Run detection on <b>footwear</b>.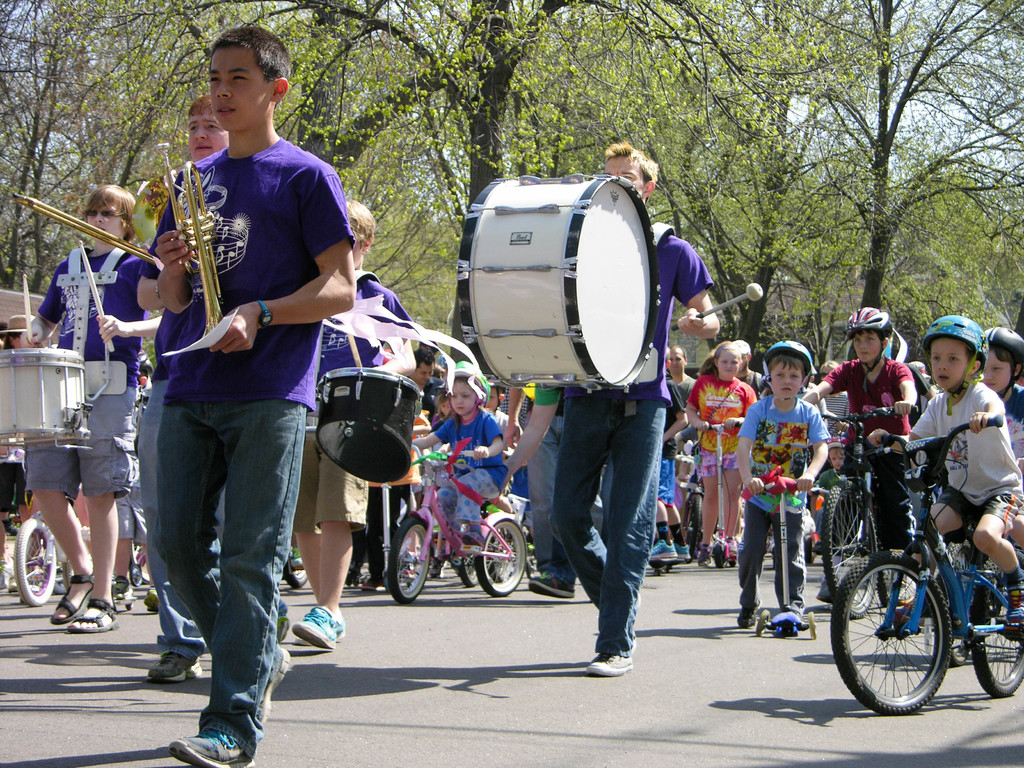
Result: x1=296, y1=605, x2=350, y2=651.
